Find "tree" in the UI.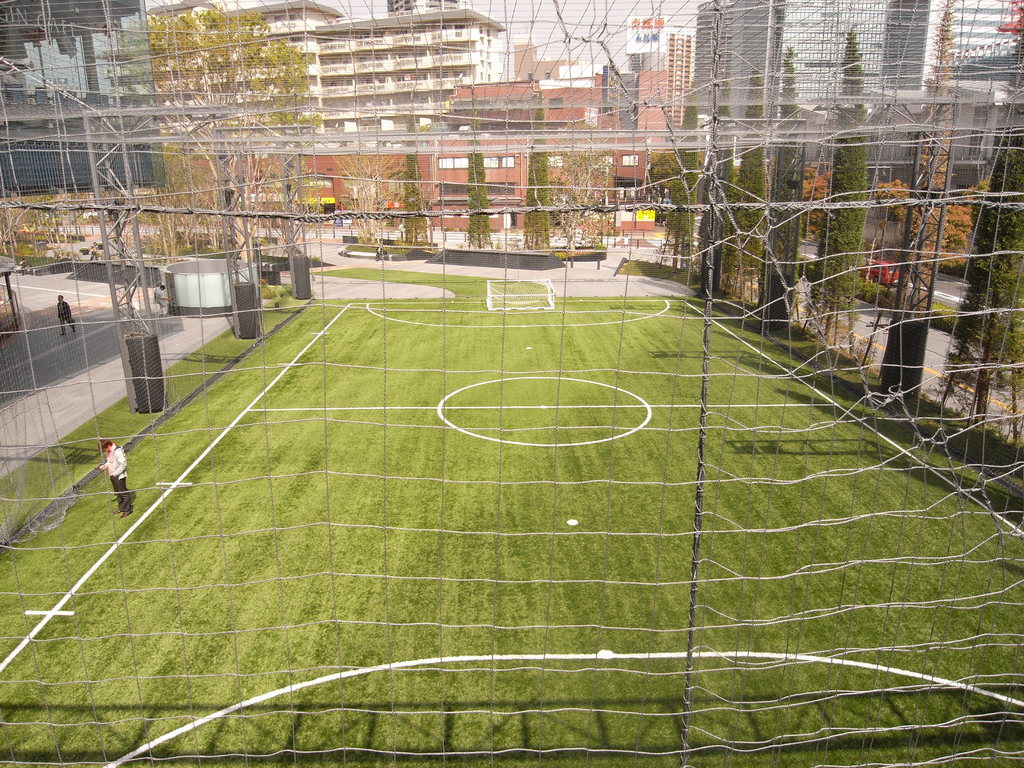
UI element at <region>523, 89, 550, 252</region>.
